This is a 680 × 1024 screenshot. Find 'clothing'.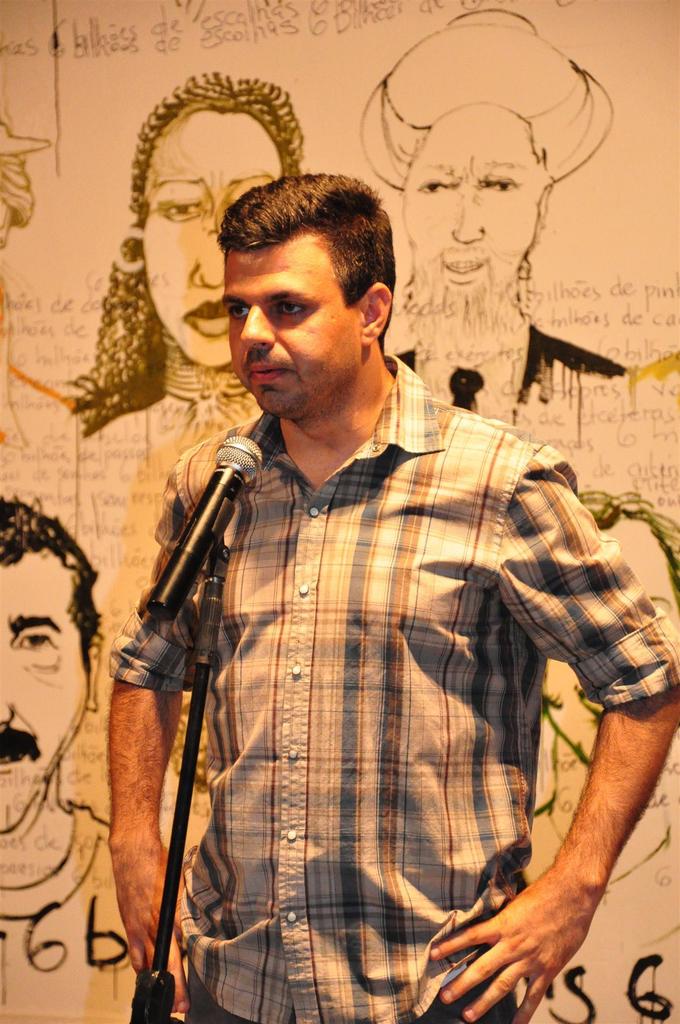
Bounding box: l=106, t=253, r=623, b=1005.
